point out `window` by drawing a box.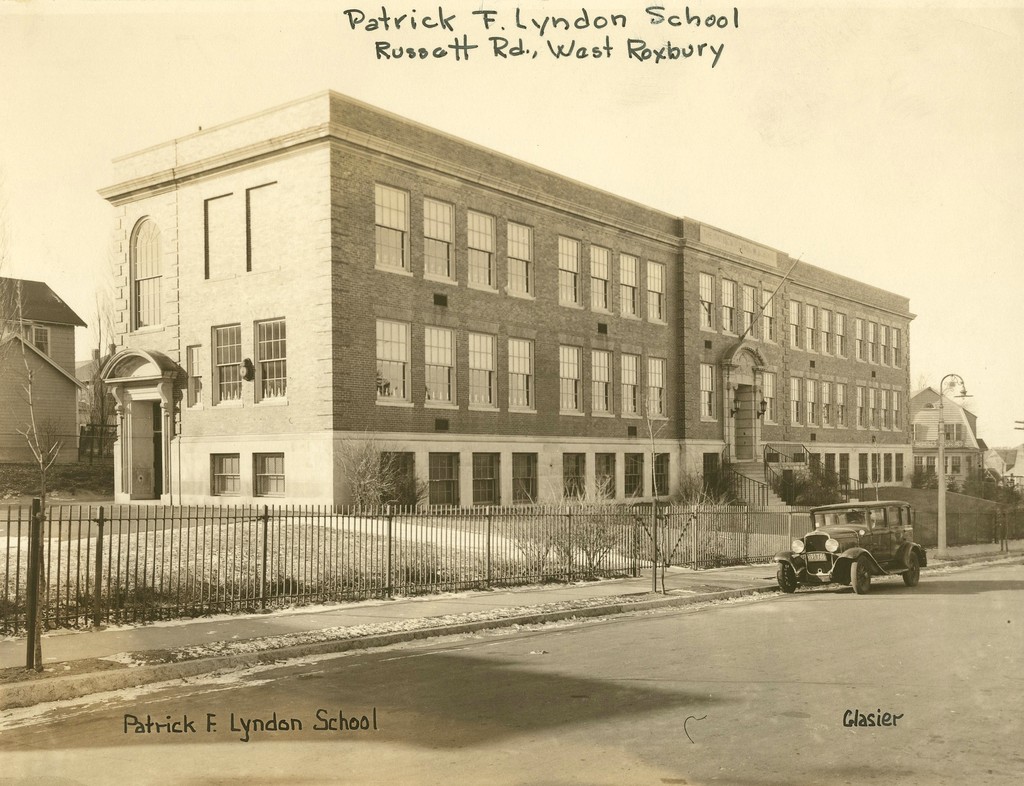
<region>566, 232, 589, 303</region>.
